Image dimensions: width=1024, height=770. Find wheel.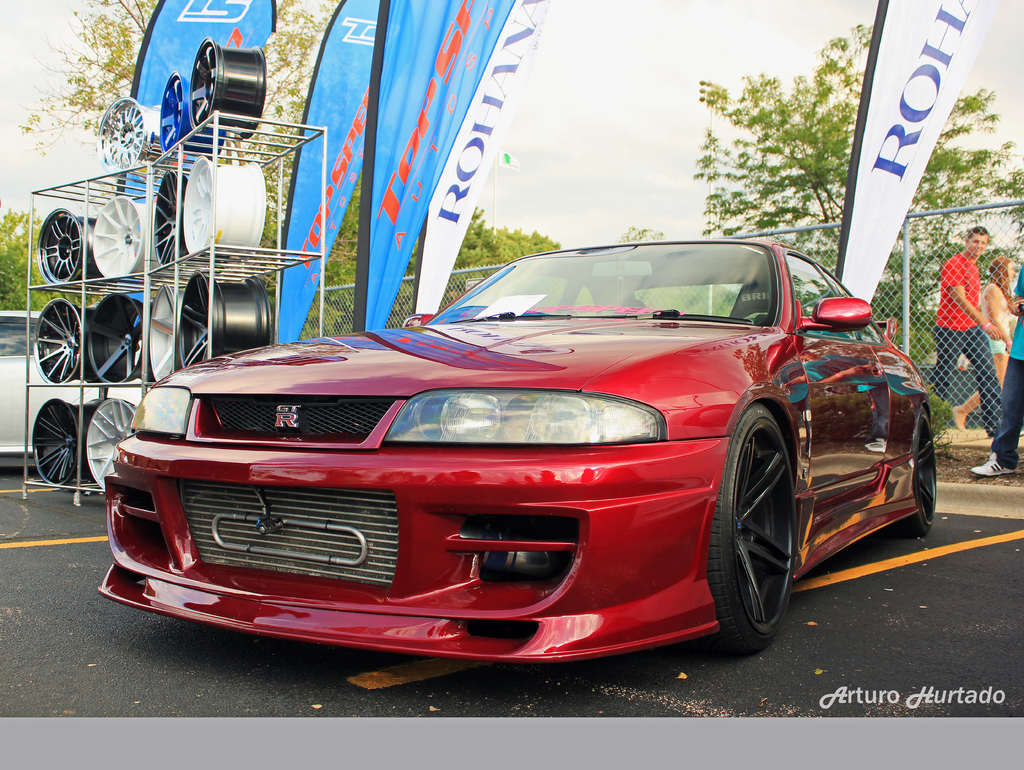
detection(24, 294, 93, 389).
